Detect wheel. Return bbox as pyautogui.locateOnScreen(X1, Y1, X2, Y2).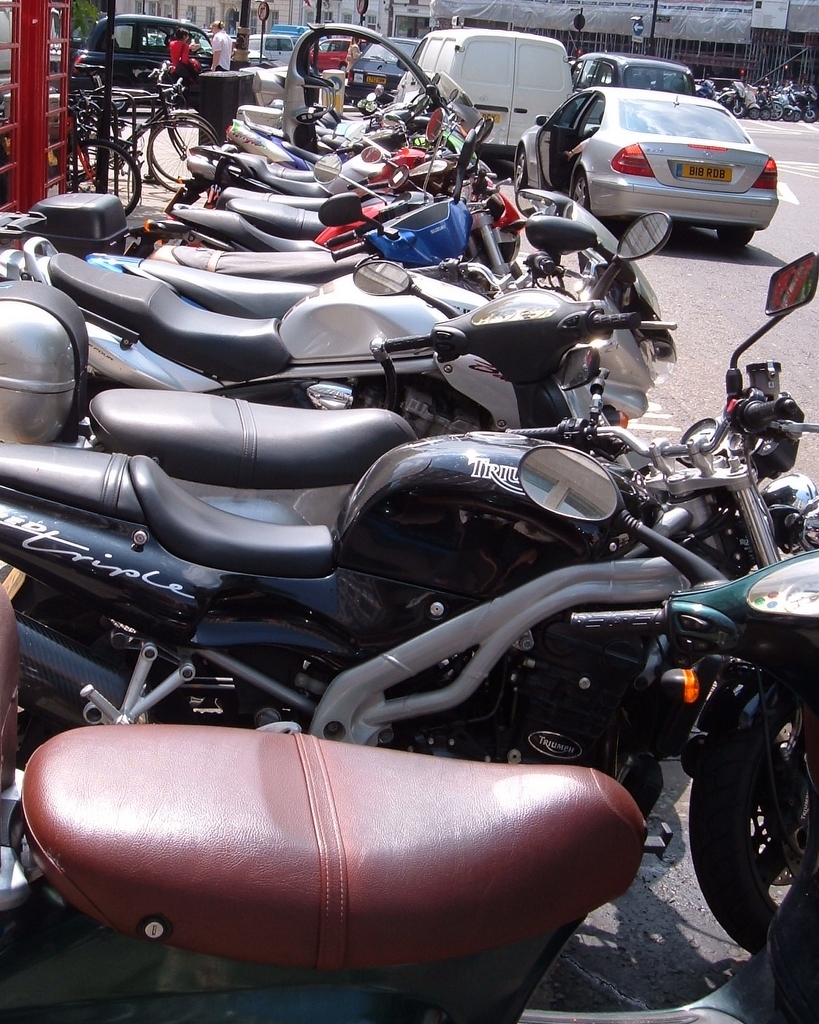
pyautogui.locateOnScreen(572, 172, 591, 213).
